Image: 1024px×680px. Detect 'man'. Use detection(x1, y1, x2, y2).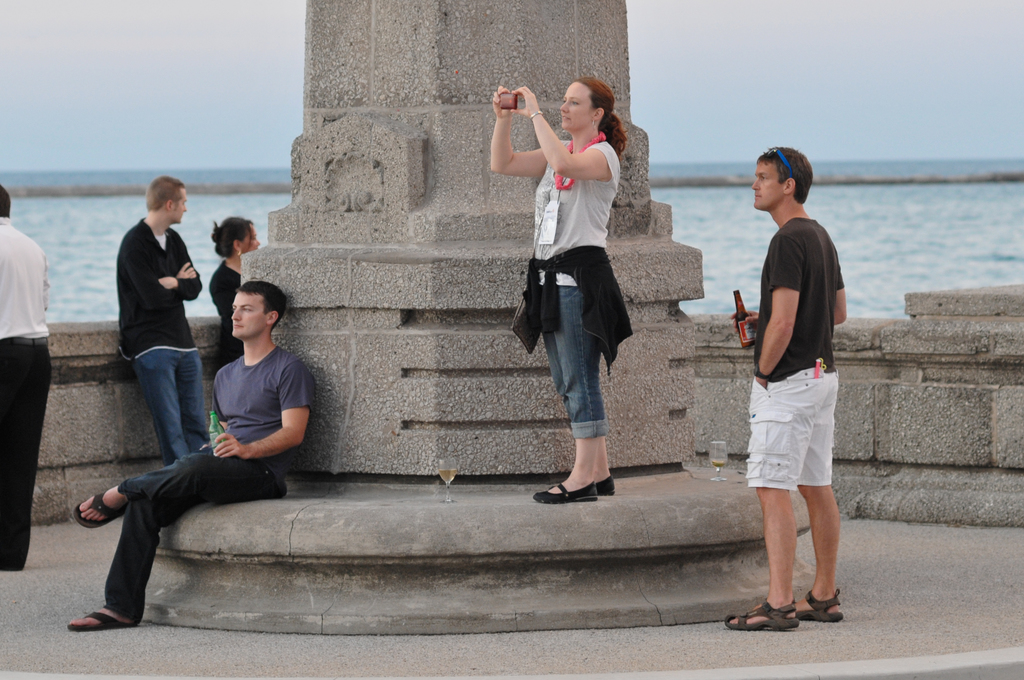
detection(111, 173, 207, 467).
